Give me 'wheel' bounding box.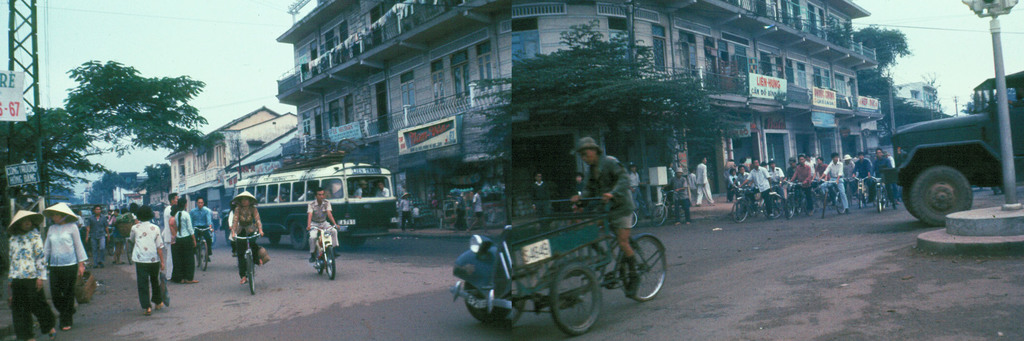
{"x1": 902, "y1": 184, "x2": 922, "y2": 218}.
